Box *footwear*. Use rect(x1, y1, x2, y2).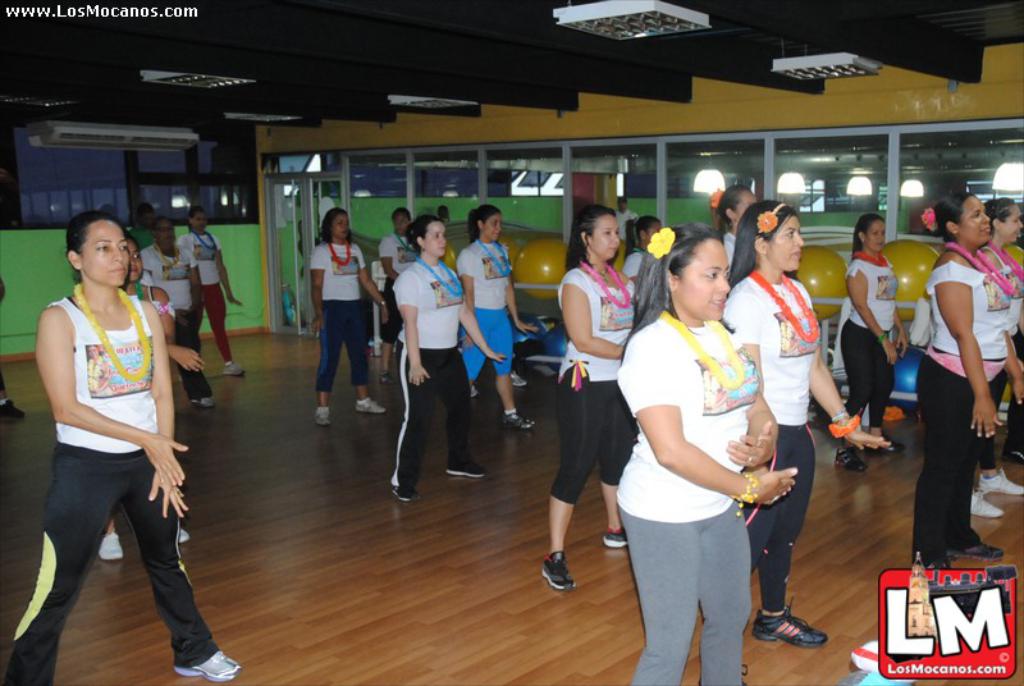
rect(502, 407, 538, 430).
